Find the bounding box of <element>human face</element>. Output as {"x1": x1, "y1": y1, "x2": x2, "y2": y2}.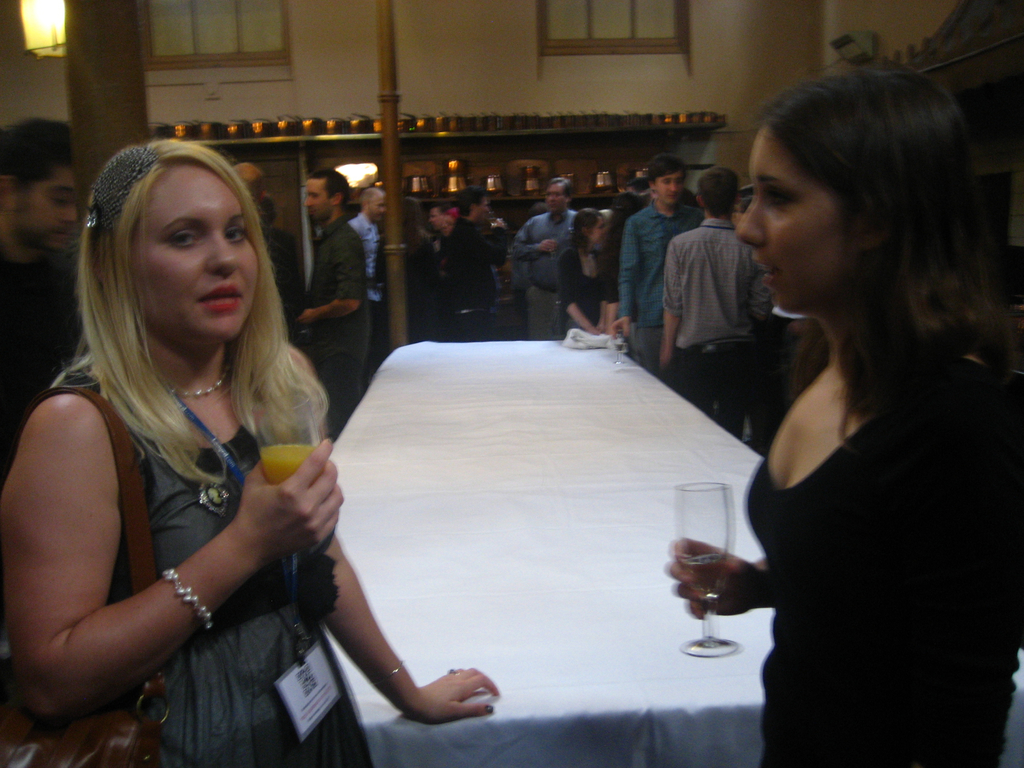
{"x1": 15, "y1": 164, "x2": 76, "y2": 246}.
